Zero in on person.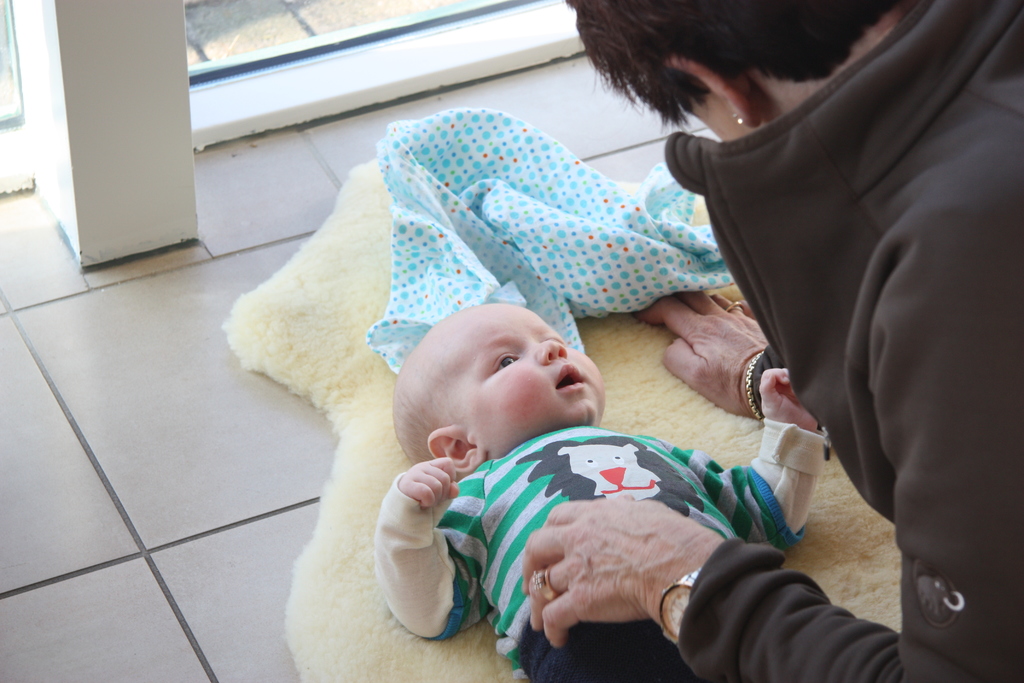
Zeroed in: 374 304 828 682.
